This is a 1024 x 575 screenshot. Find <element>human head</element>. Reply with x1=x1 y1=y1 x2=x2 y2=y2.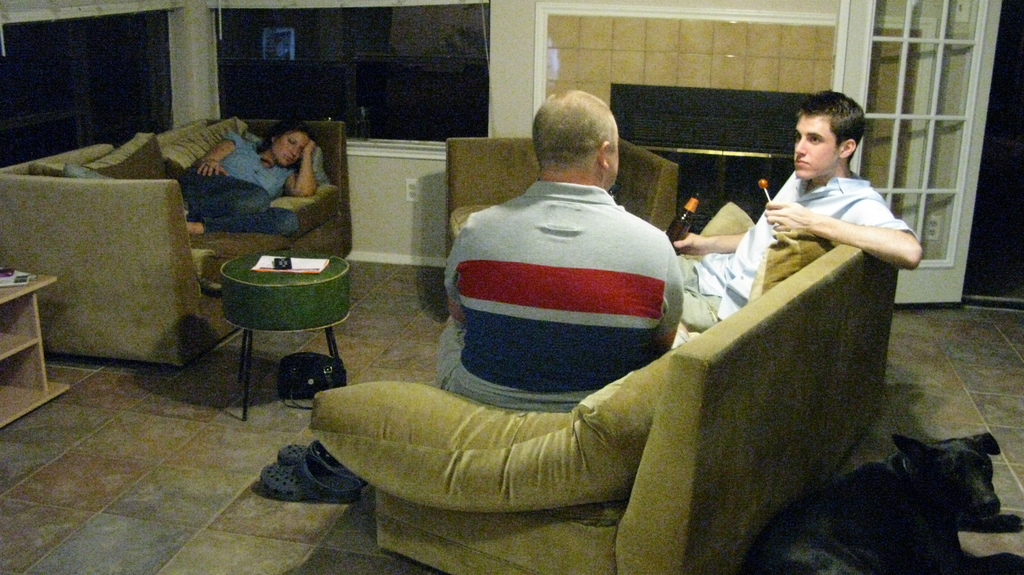
x1=268 y1=119 x2=311 y2=169.
